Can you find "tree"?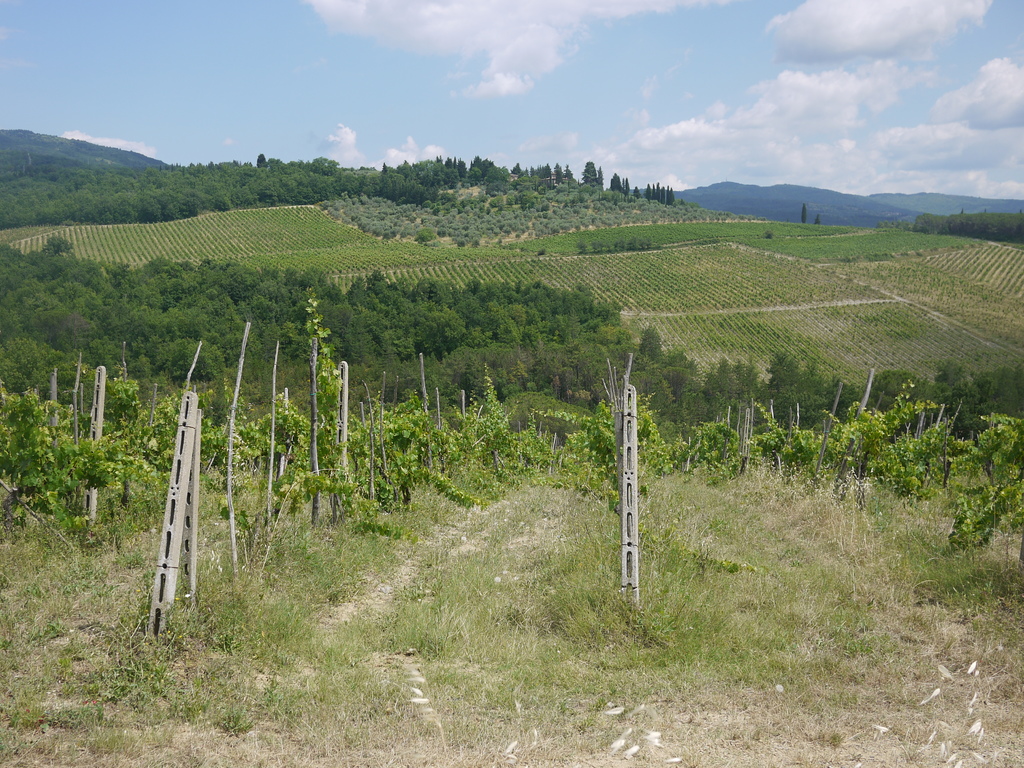
Yes, bounding box: x1=645 y1=182 x2=652 y2=202.
